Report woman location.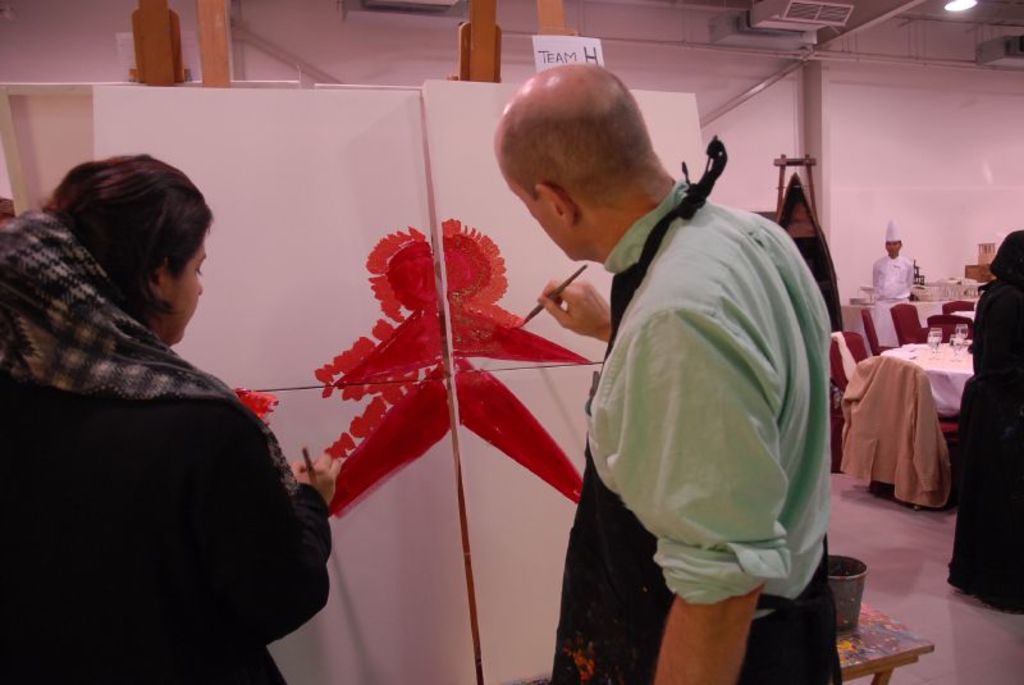
Report: {"x1": 24, "y1": 137, "x2": 284, "y2": 661}.
